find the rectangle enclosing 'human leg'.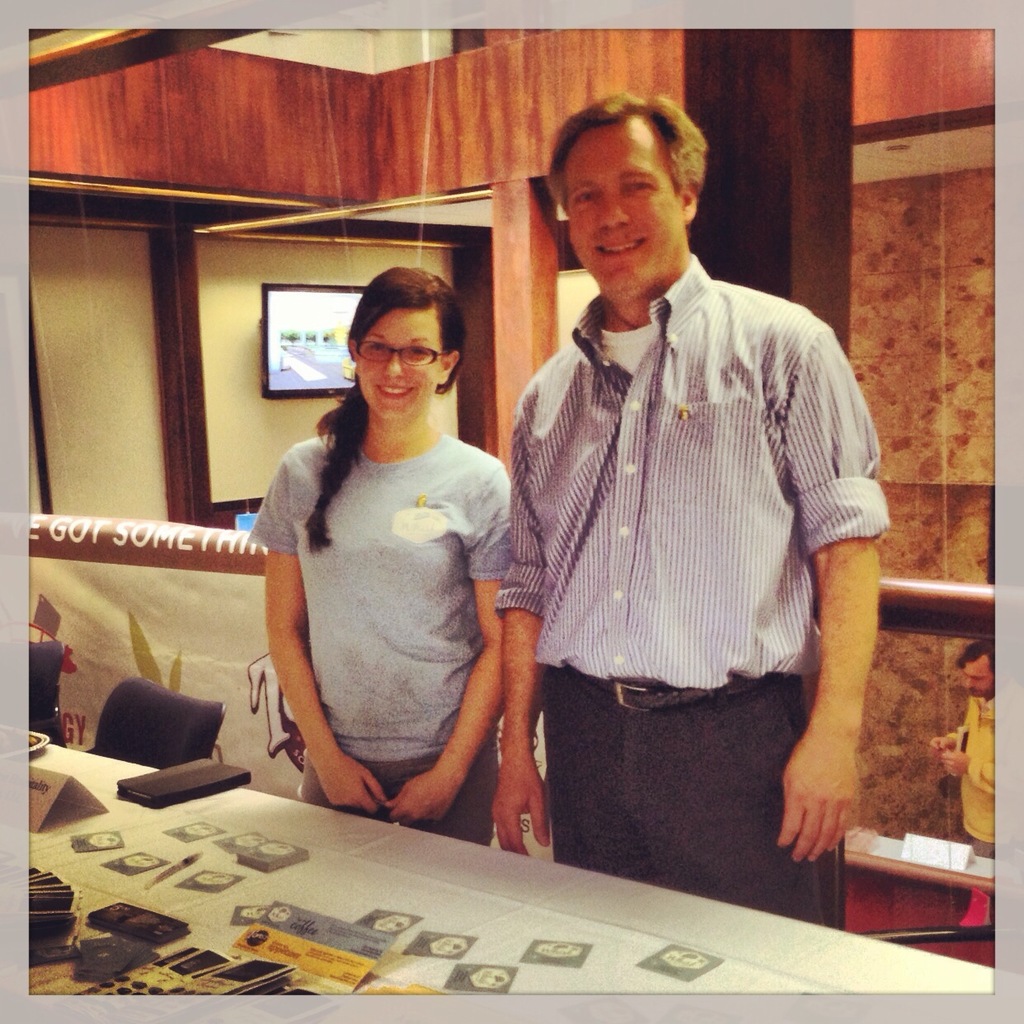
[left=547, top=715, right=641, bottom=876].
